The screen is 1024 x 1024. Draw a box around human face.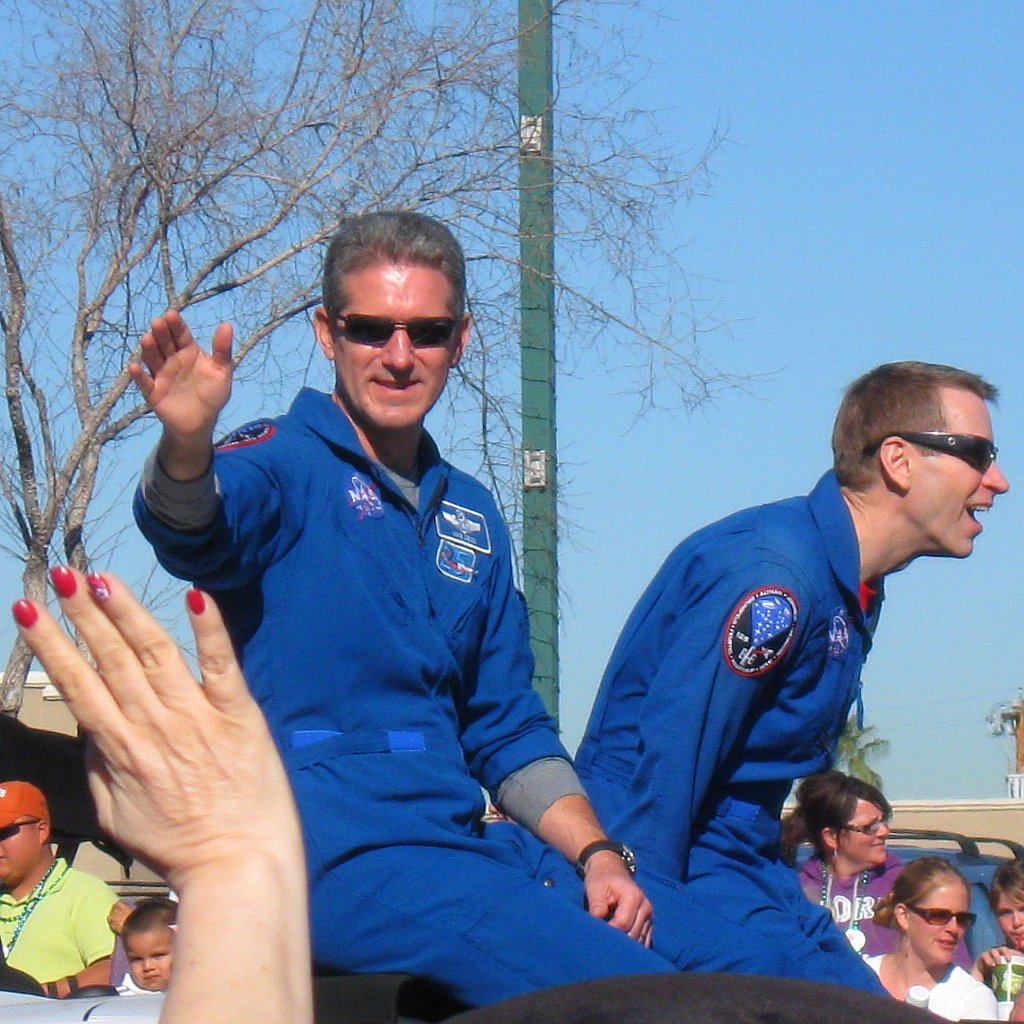
(912,400,1008,561).
